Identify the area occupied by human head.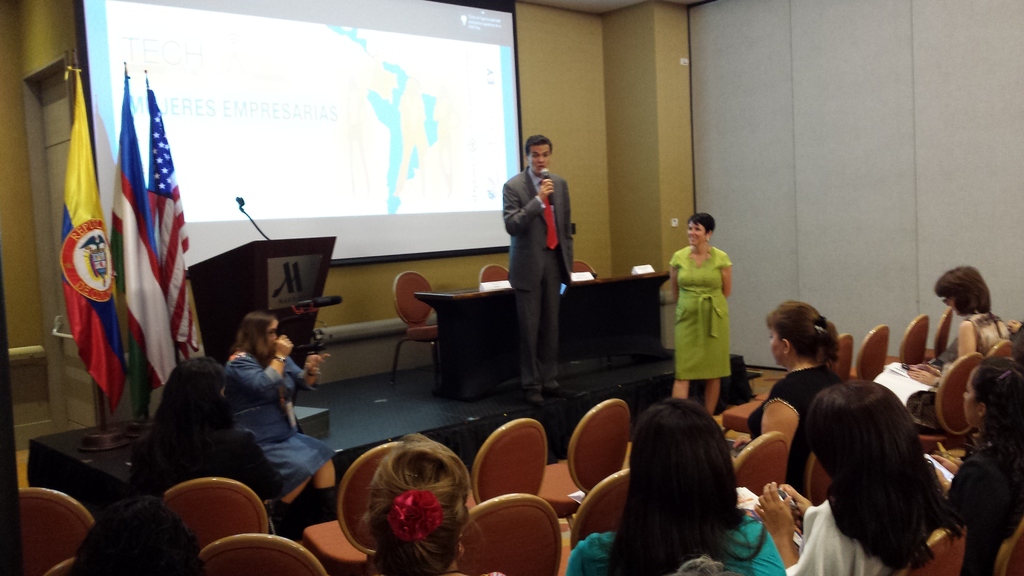
Area: bbox=[239, 314, 280, 358].
